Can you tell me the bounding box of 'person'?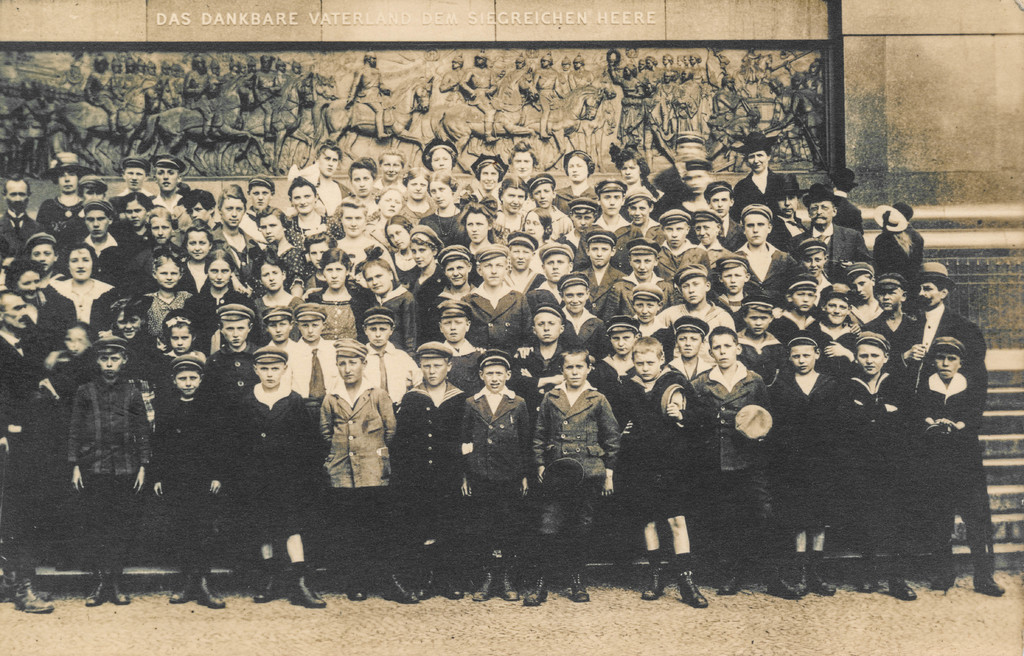
(870,197,938,281).
